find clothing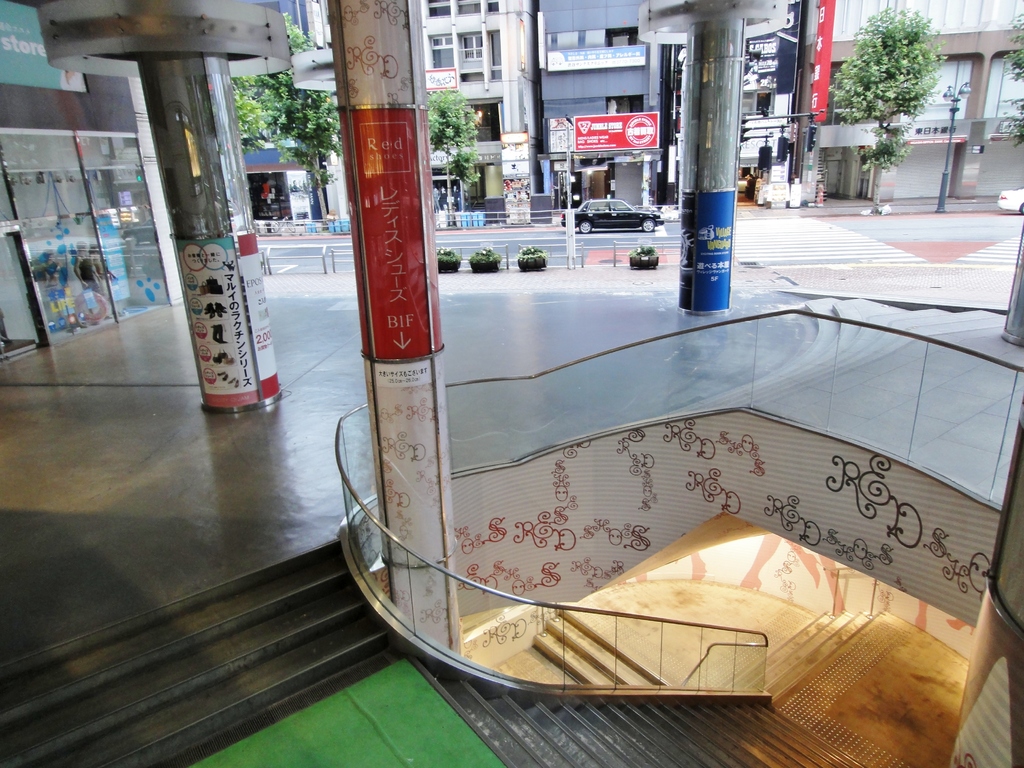
bbox(80, 253, 111, 294)
